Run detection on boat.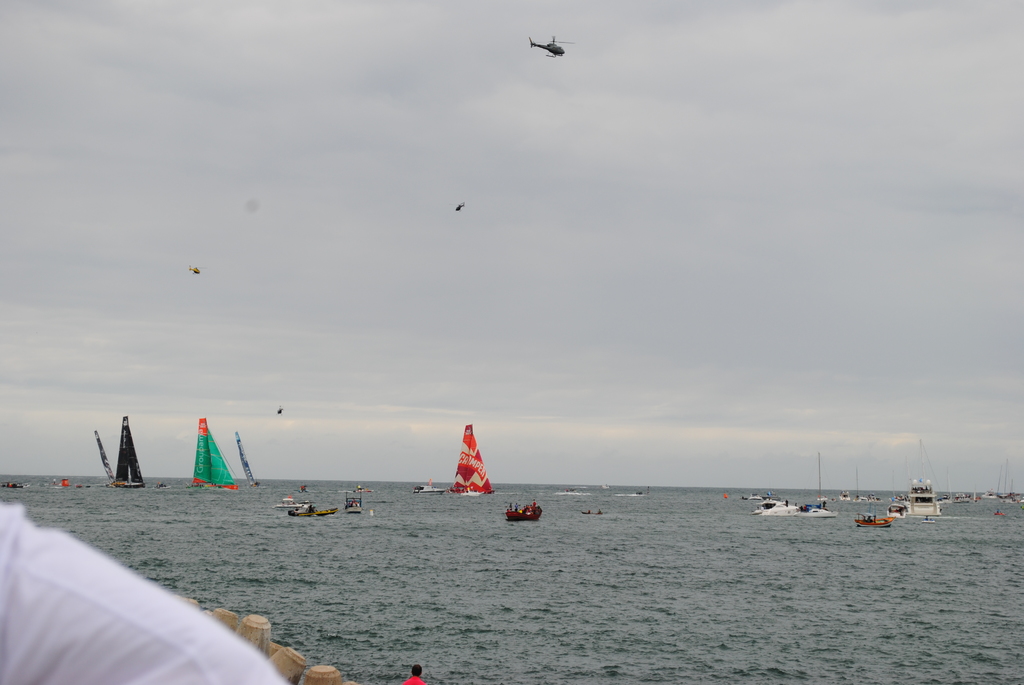
Result: bbox(158, 479, 166, 487).
